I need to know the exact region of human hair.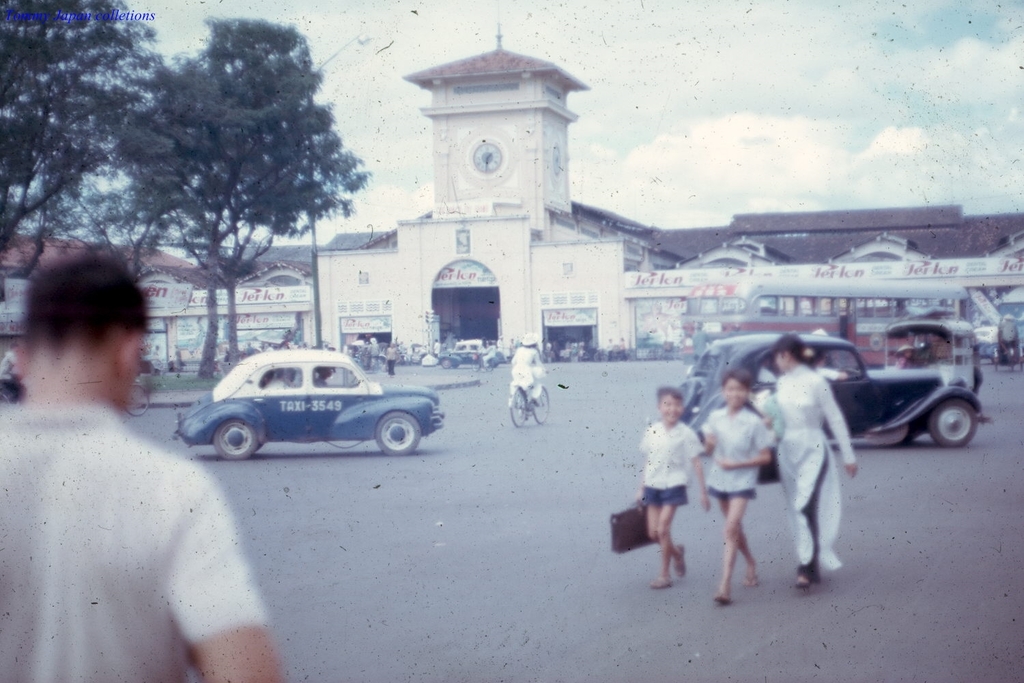
Region: l=656, t=385, r=683, b=410.
